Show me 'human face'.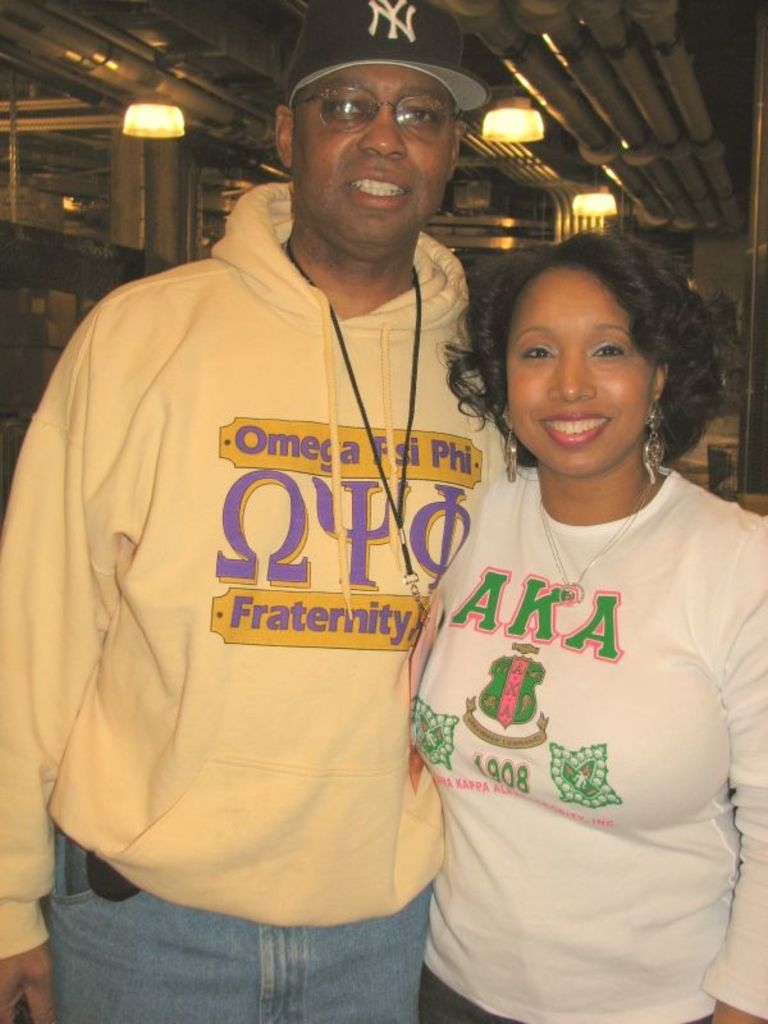
'human face' is here: x1=291 y1=67 x2=453 y2=244.
